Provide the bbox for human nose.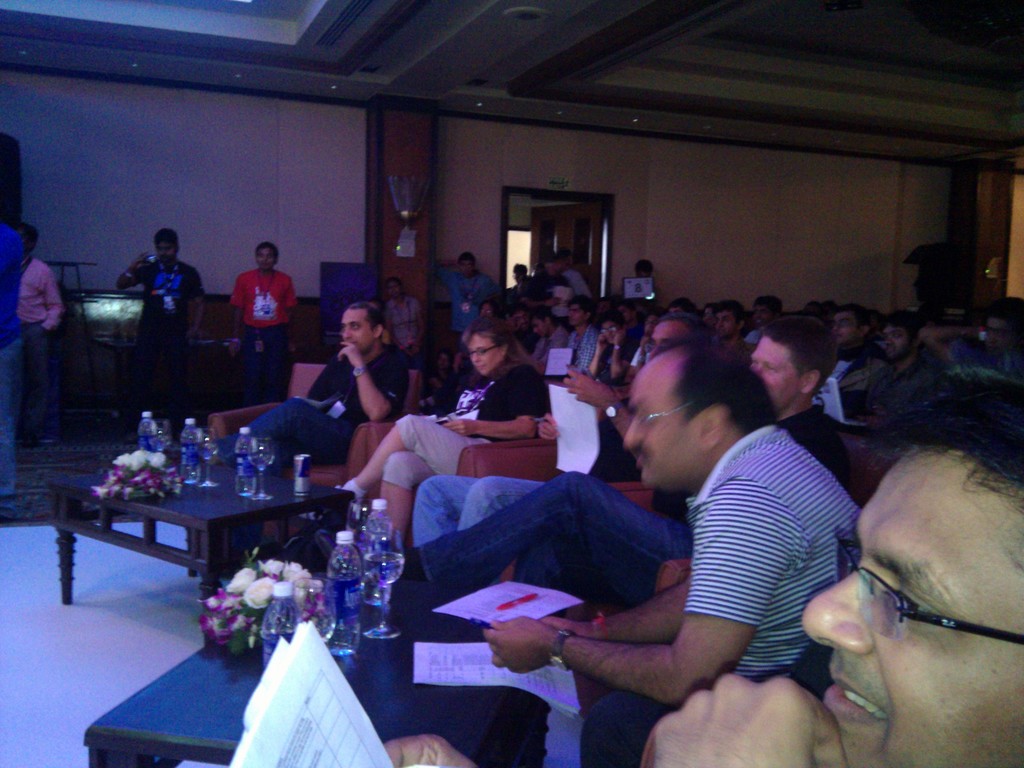
(470,352,477,364).
